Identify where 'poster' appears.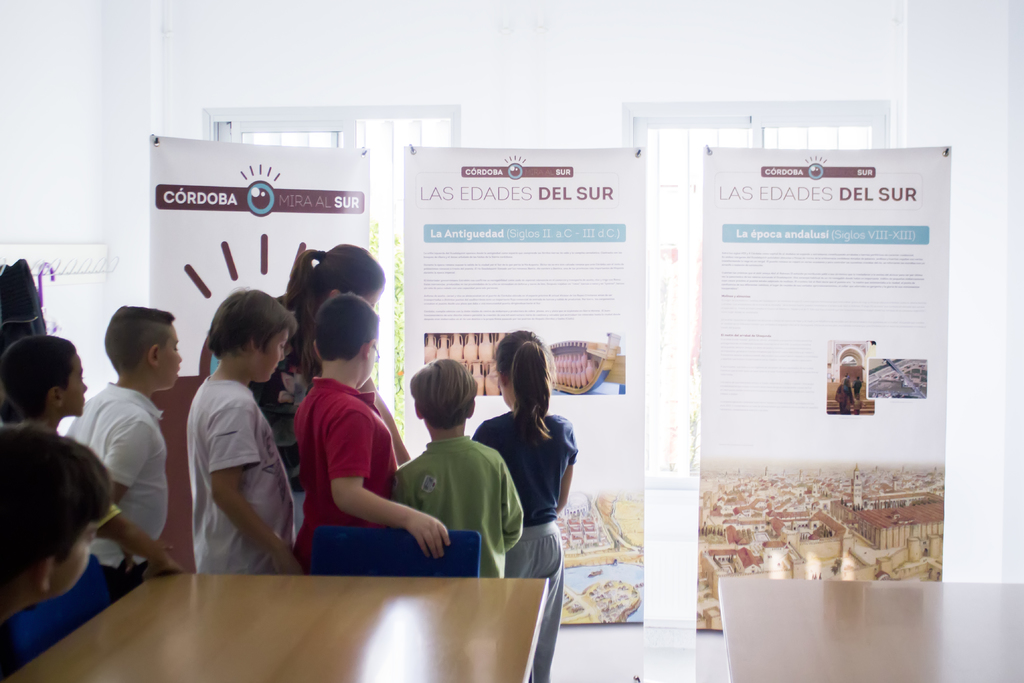
Appears at x1=690 y1=147 x2=950 y2=632.
